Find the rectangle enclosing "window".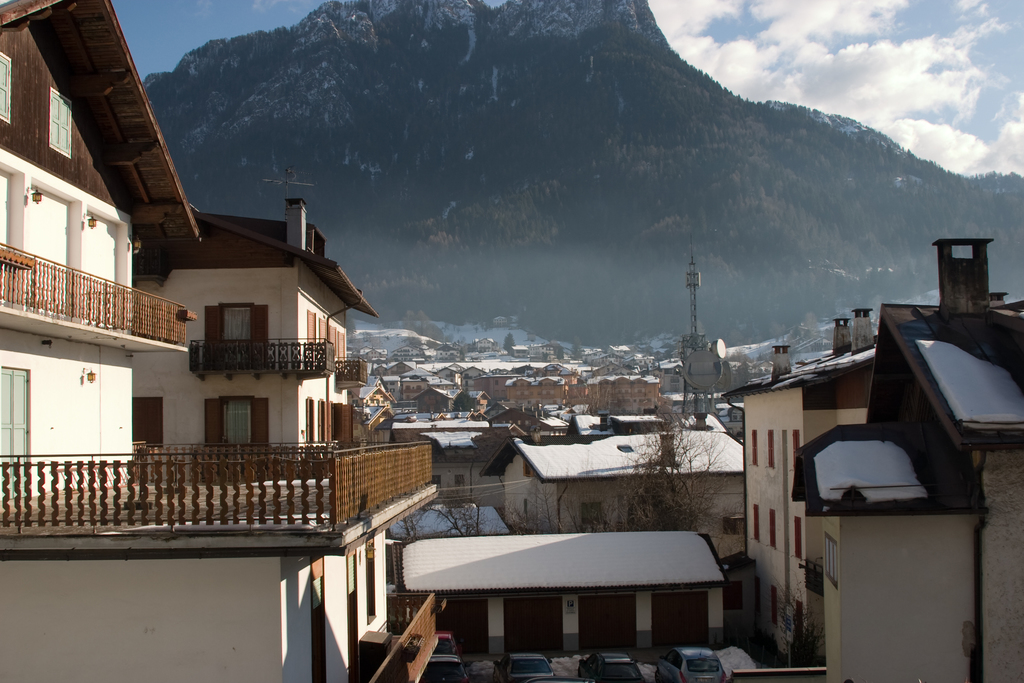
203, 391, 269, 447.
